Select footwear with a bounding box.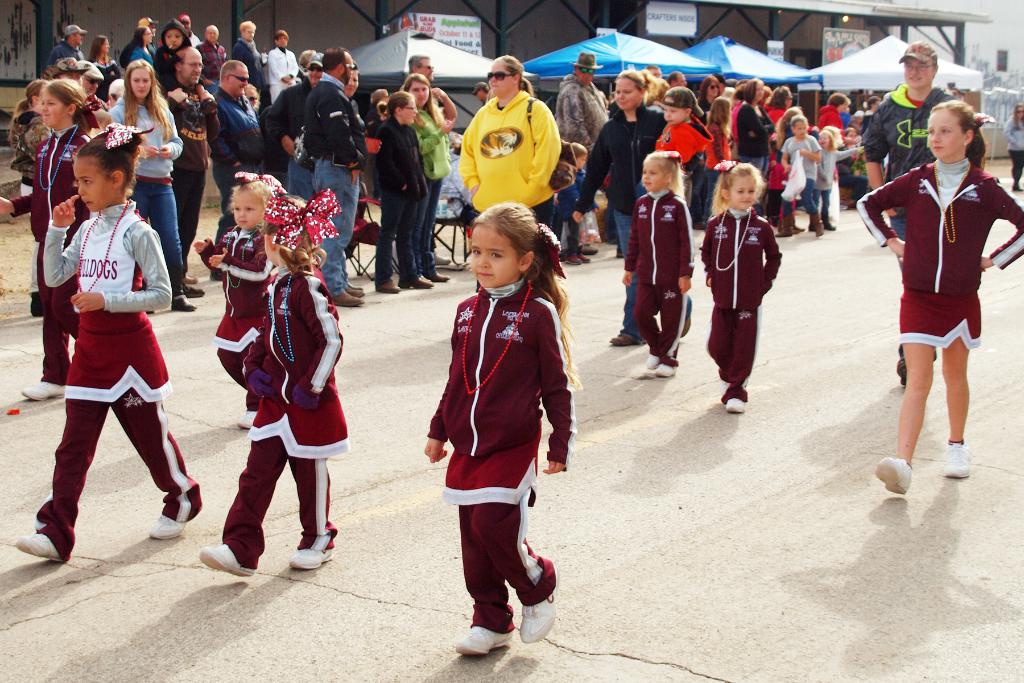
left=516, top=567, right=556, bottom=641.
